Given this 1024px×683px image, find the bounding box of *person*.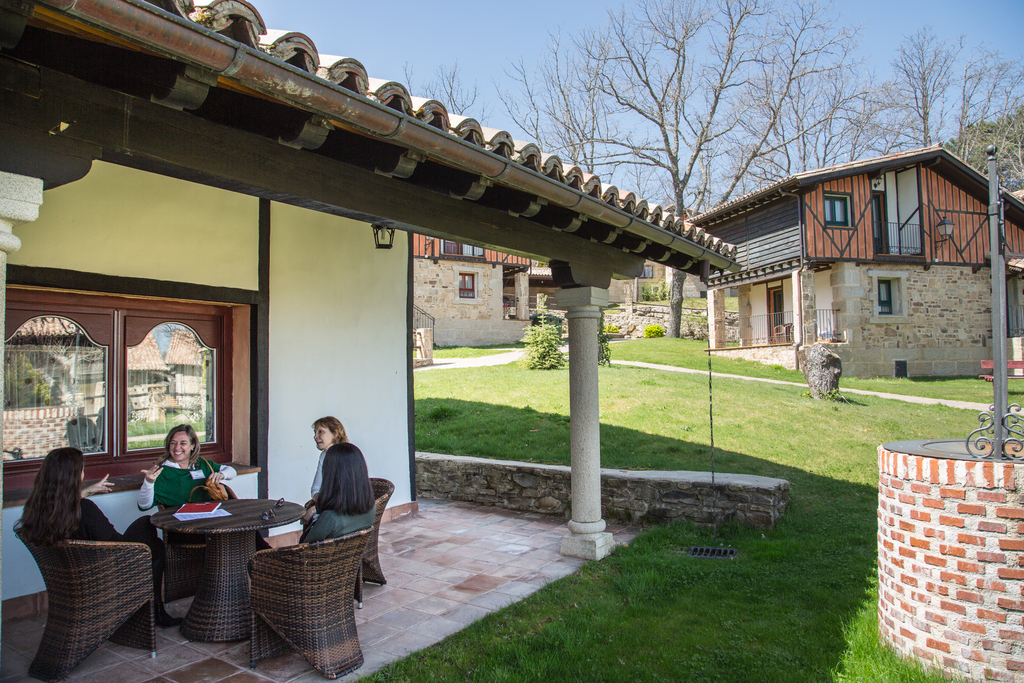
rect(301, 439, 379, 547).
